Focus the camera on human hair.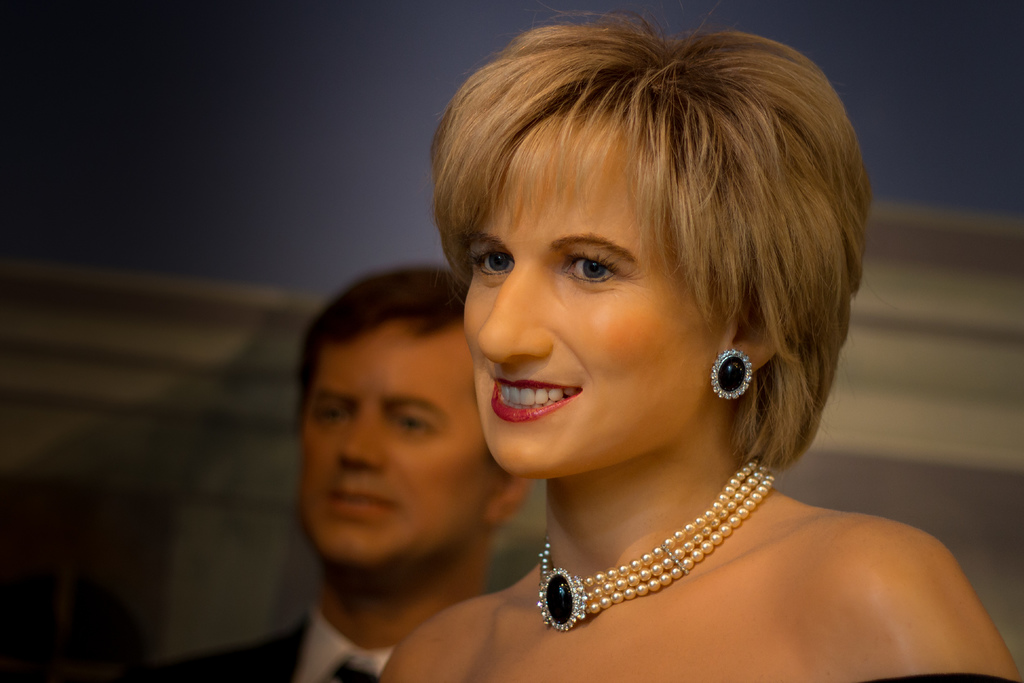
Focus region: [298, 263, 473, 391].
